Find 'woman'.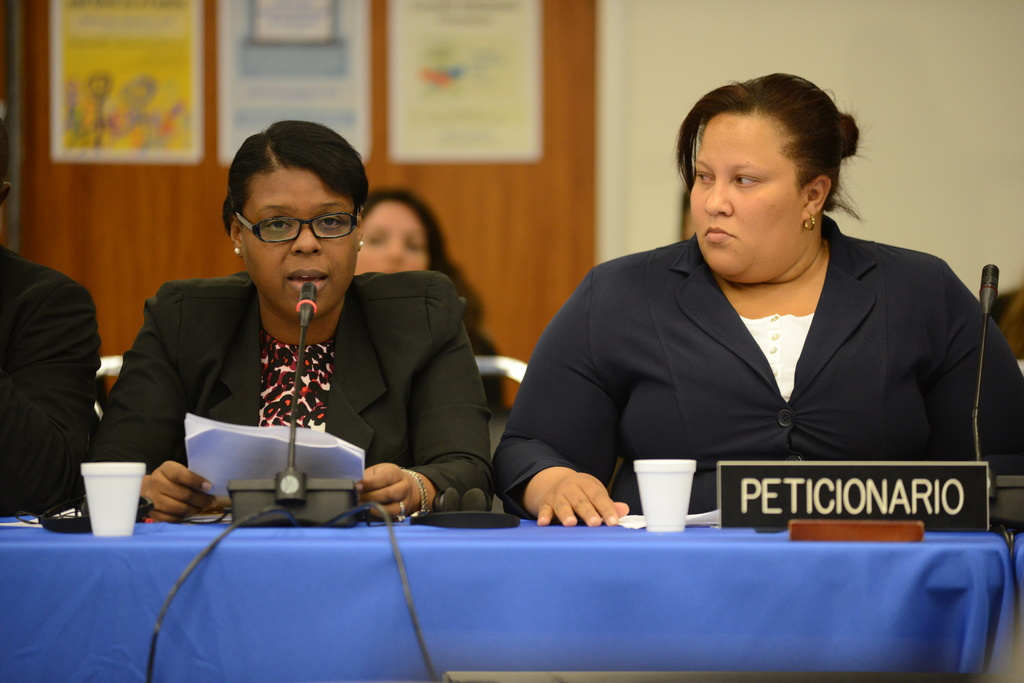
locate(491, 70, 1023, 534).
